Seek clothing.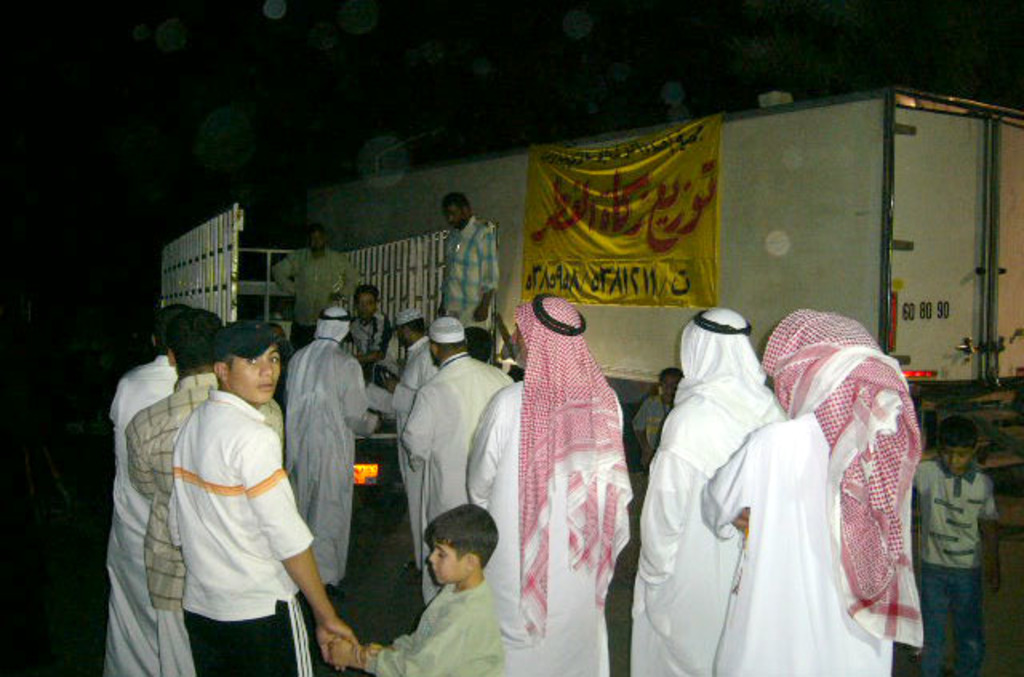
269 248 358 351.
